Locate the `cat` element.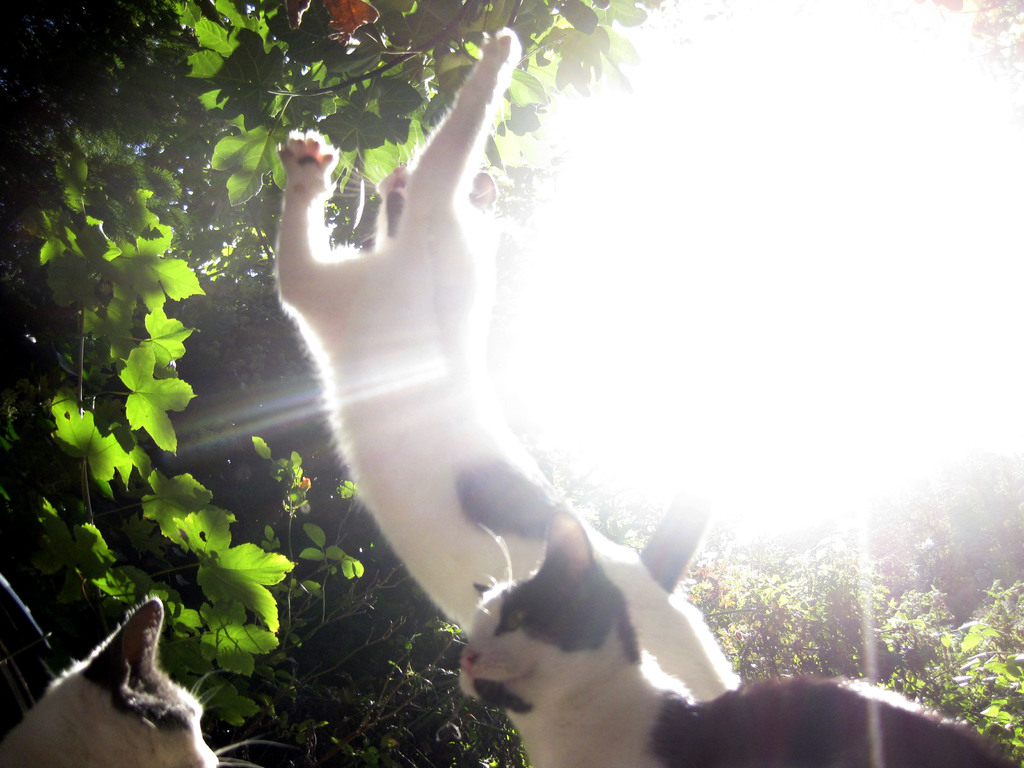
Element bbox: [x1=3, y1=596, x2=282, y2=767].
